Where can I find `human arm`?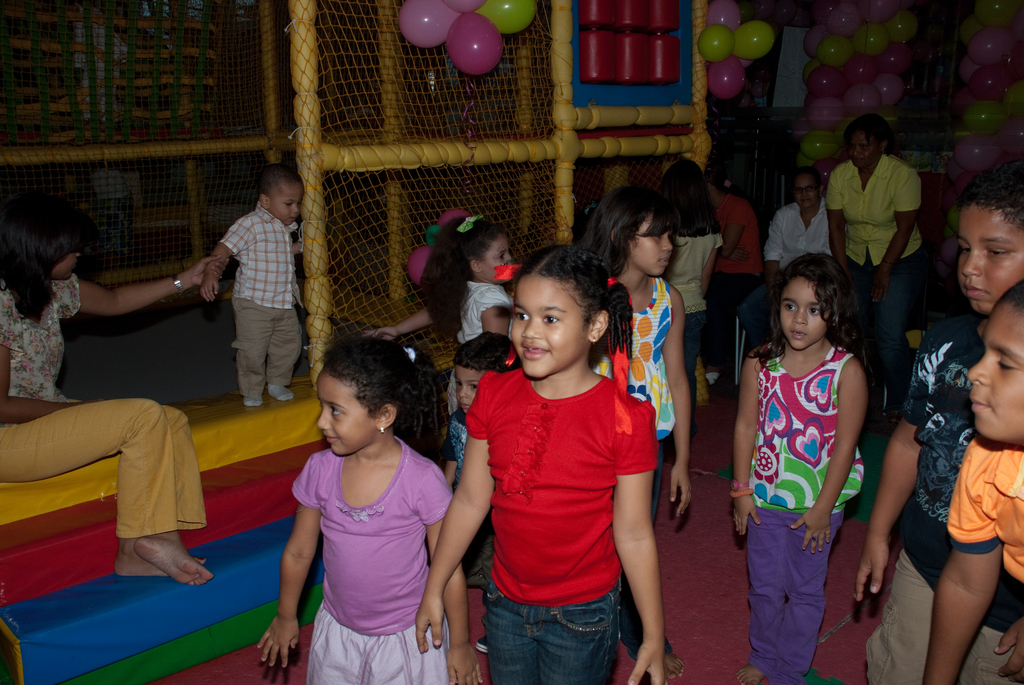
You can find it at bbox=(0, 287, 84, 426).
